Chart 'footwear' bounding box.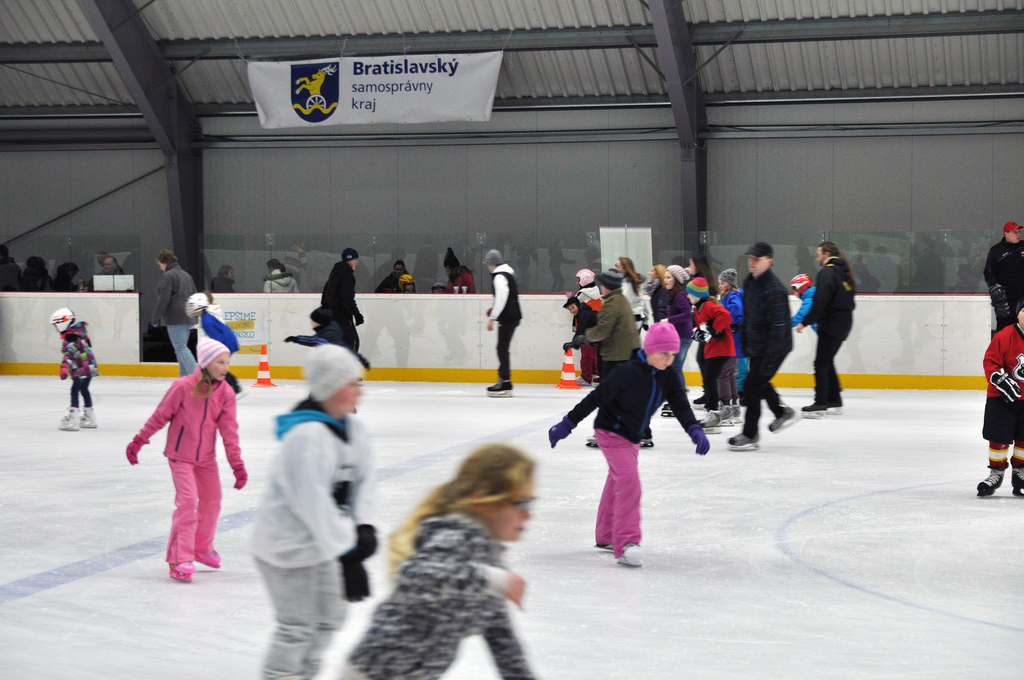
Charted: x1=1011 y1=468 x2=1023 y2=493.
